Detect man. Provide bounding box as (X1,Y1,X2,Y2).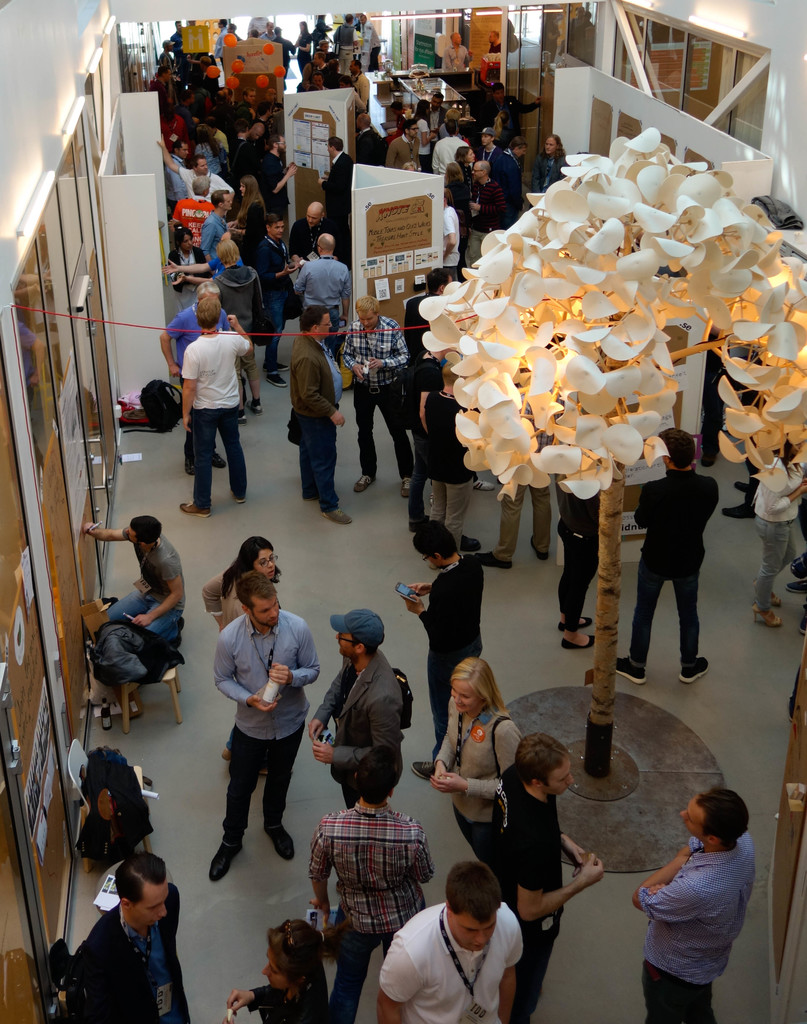
(86,516,186,723).
